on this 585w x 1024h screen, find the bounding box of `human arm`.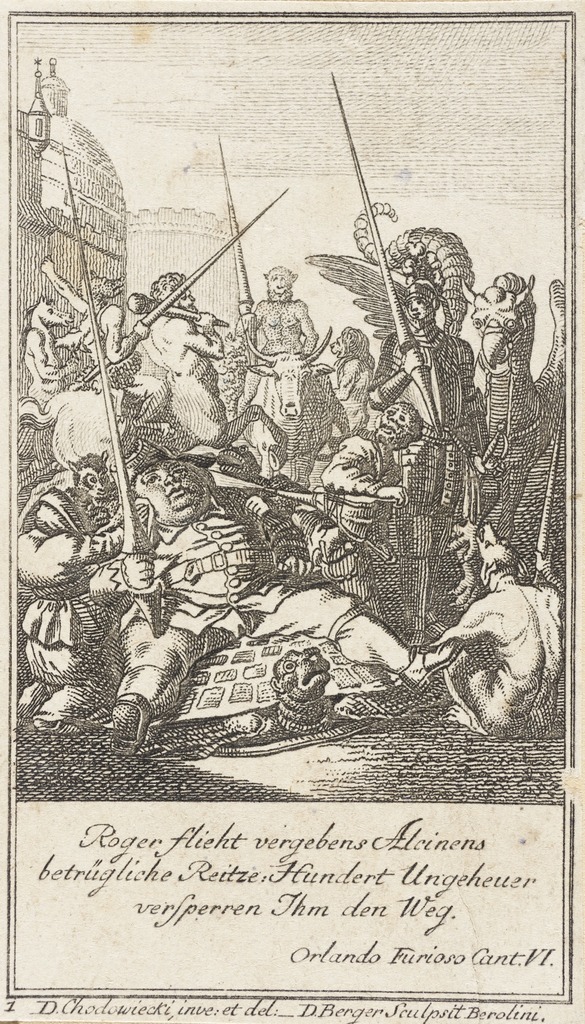
Bounding box: <bbox>251, 496, 317, 580</bbox>.
